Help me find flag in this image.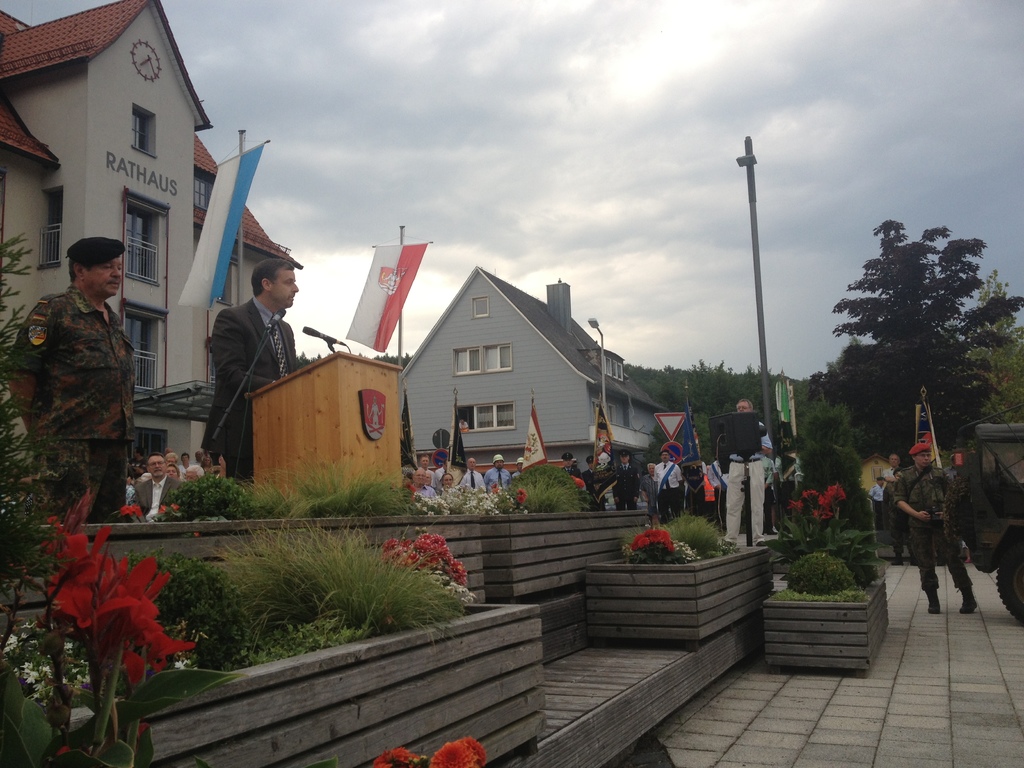
Found it: Rect(179, 142, 264, 310).
